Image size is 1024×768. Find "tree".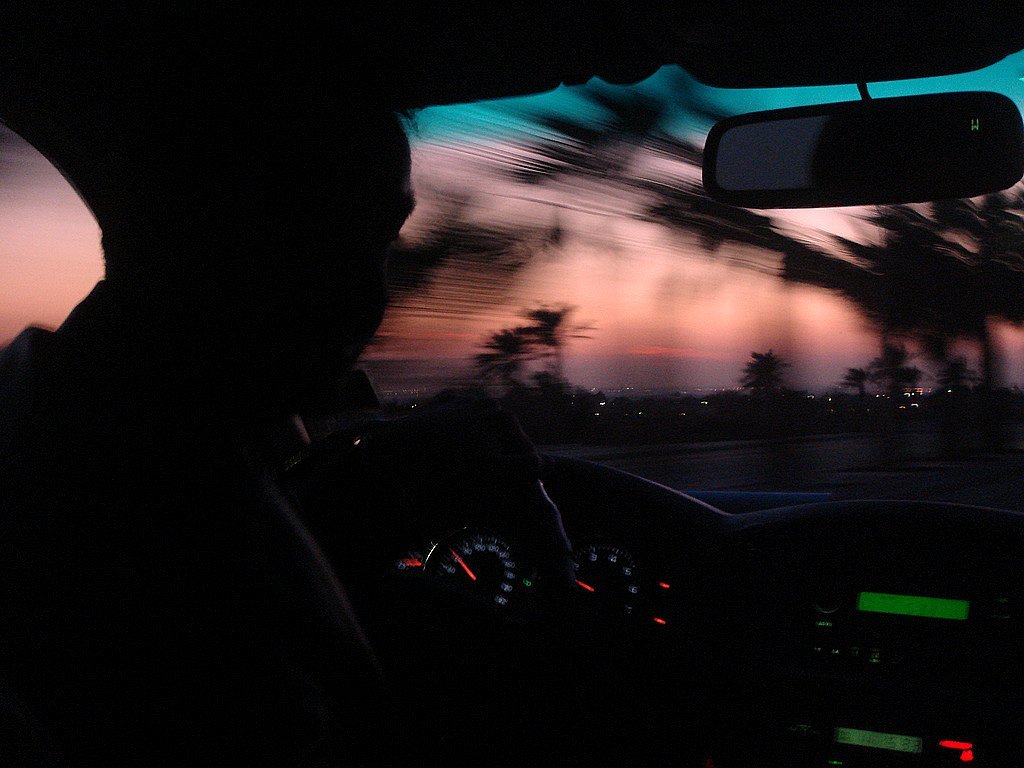
bbox=[841, 368, 876, 400].
